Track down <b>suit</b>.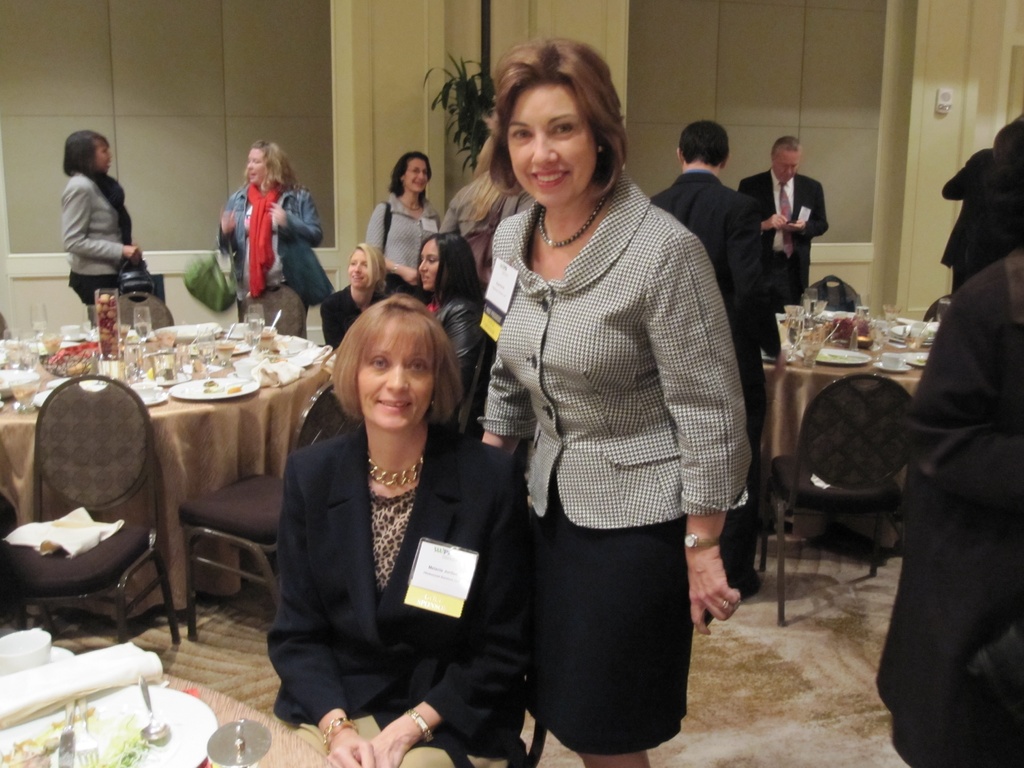
Tracked to <bbox>739, 169, 839, 308</bbox>.
